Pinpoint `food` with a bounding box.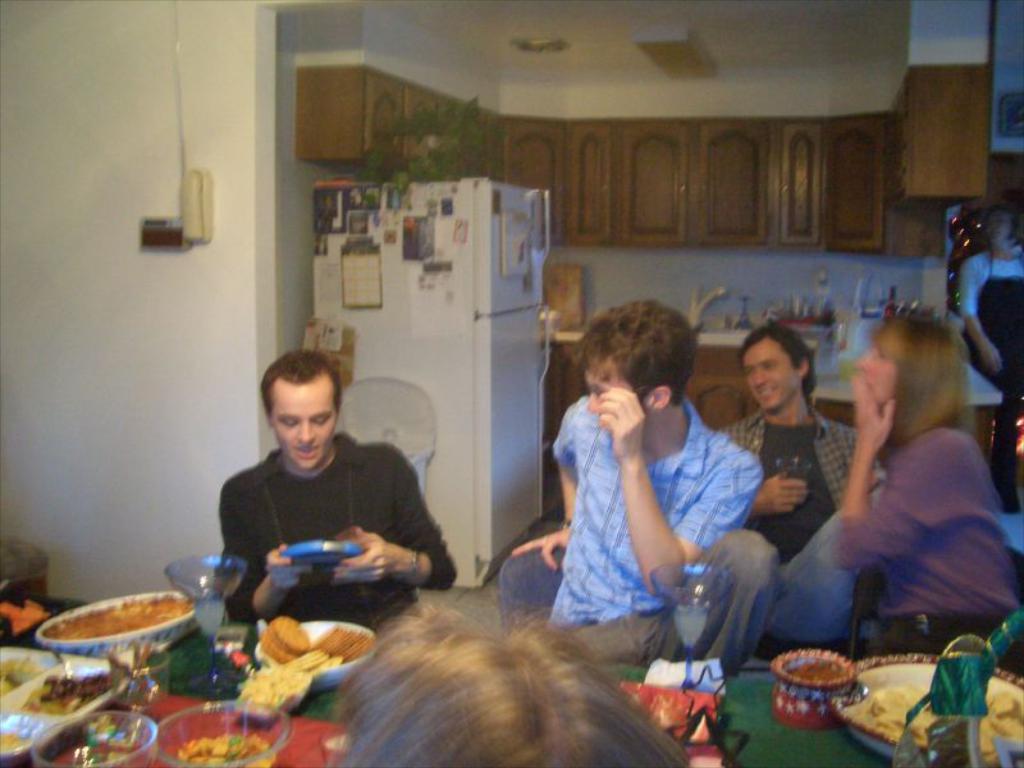
<region>847, 691, 1020, 763</region>.
